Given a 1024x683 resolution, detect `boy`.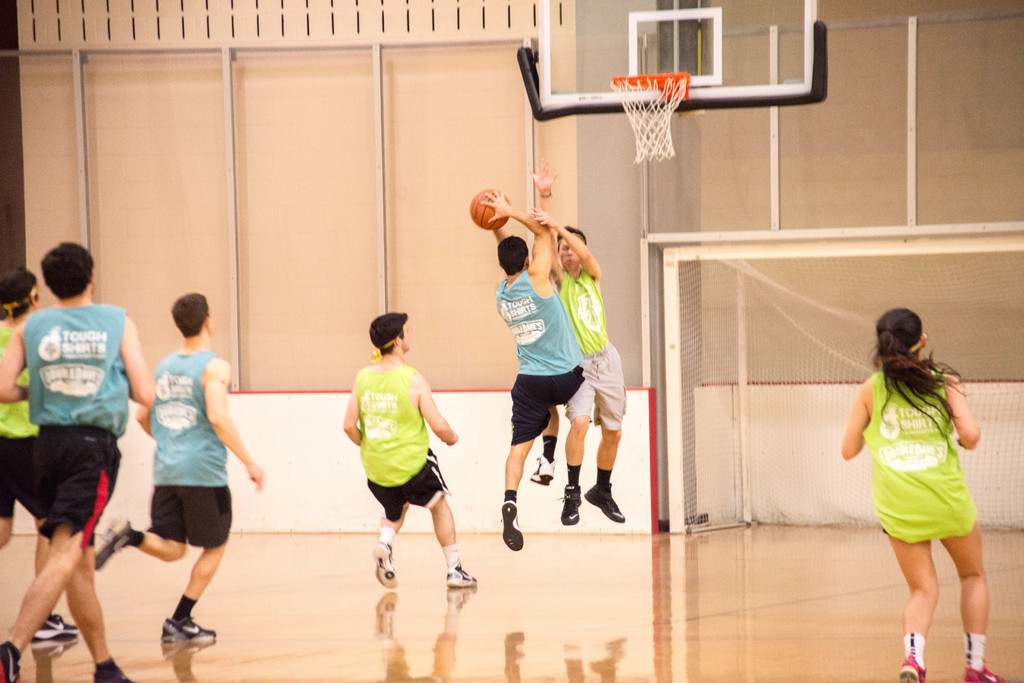
{"left": 493, "top": 184, "right": 584, "bottom": 552}.
